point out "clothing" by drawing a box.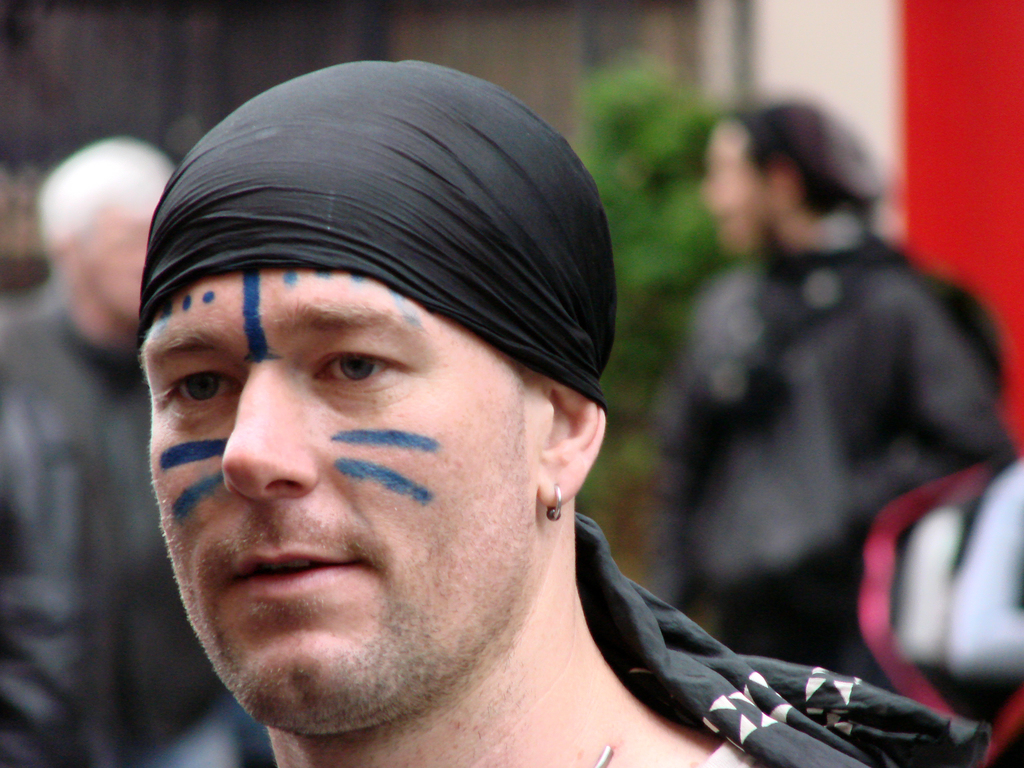
Rect(625, 130, 1013, 705).
